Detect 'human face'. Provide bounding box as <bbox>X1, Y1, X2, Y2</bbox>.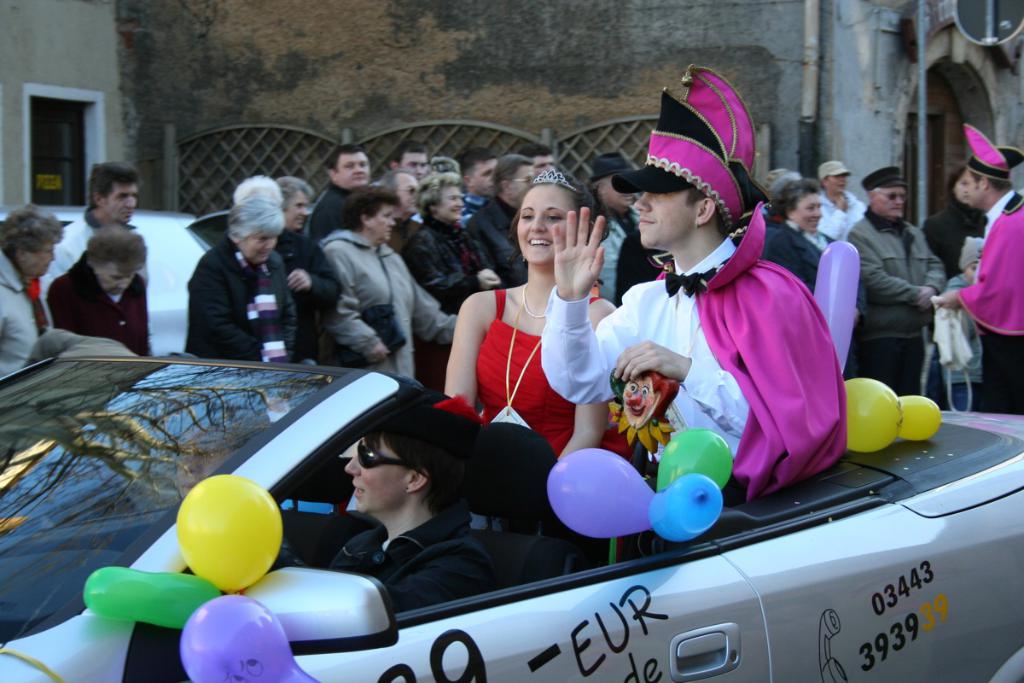
<bbox>400, 144, 425, 175</bbox>.
